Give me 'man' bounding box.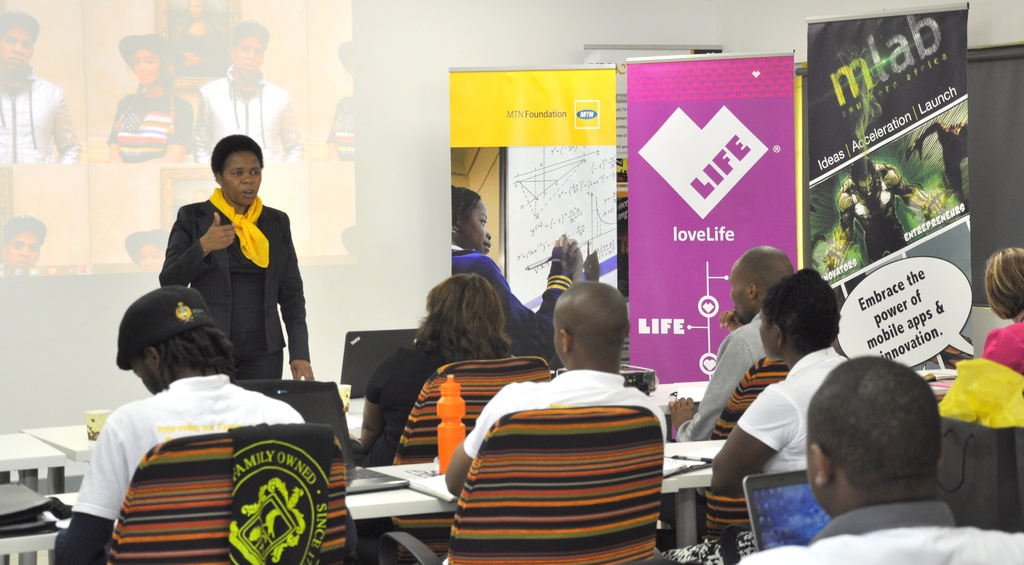
left=670, top=245, right=797, bottom=450.
